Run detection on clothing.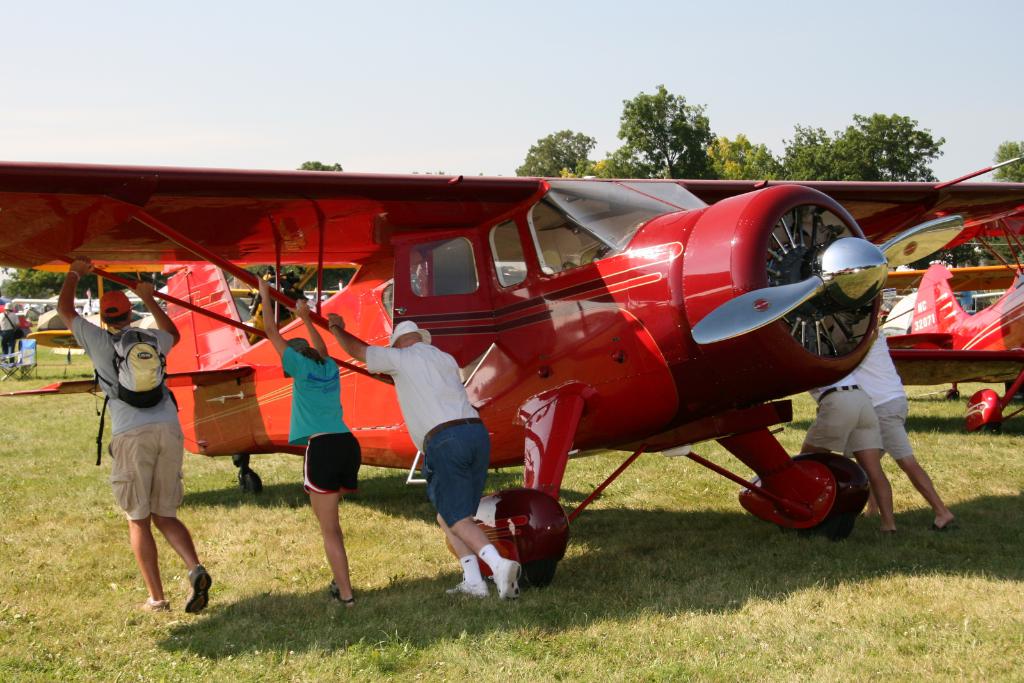
Result: {"left": 849, "top": 328, "right": 921, "bottom": 467}.
